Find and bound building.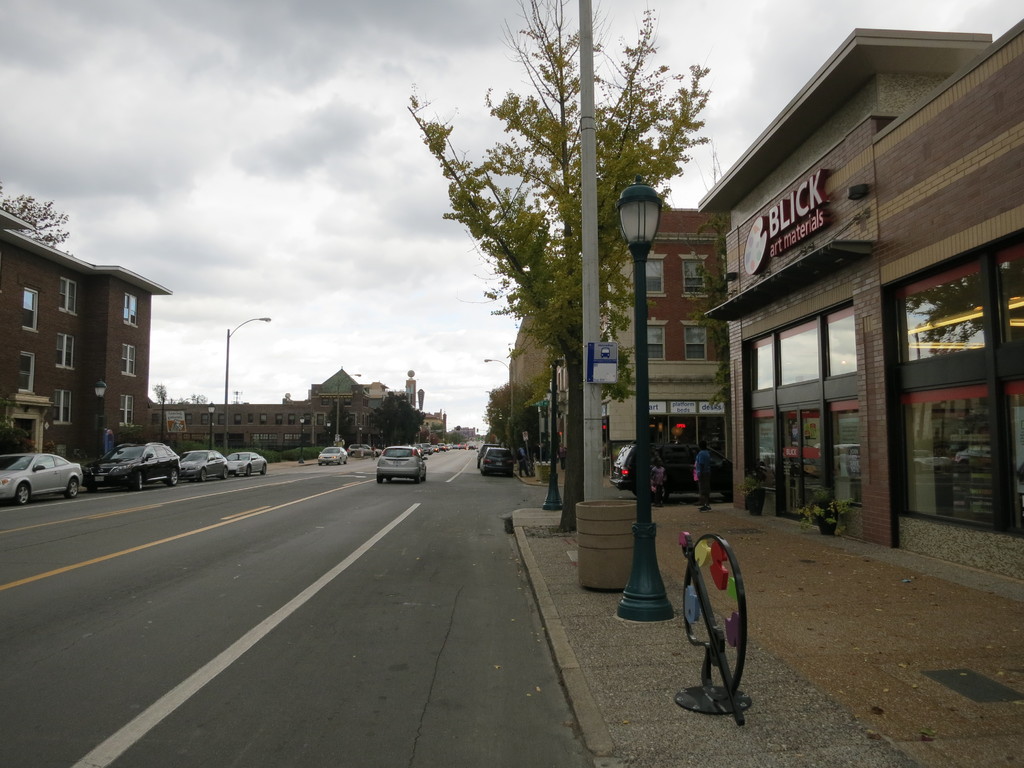
Bound: <bbox>0, 205, 172, 461</bbox>.
